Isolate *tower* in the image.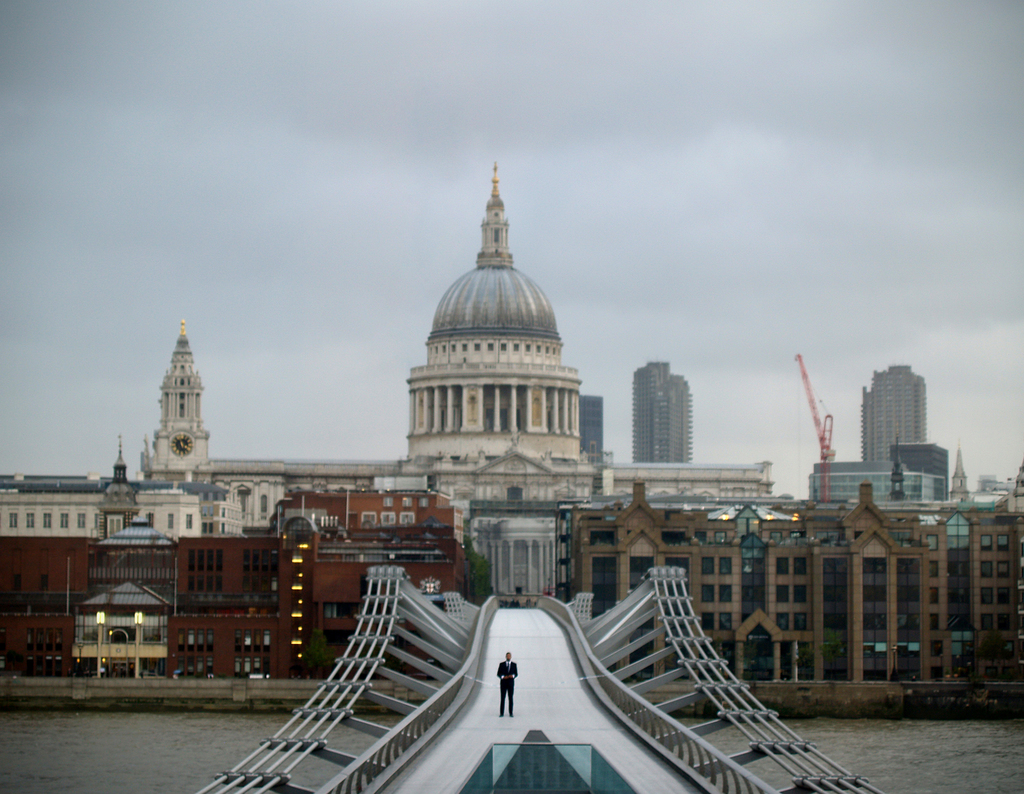
Isolated region: Rect(865, 360, 947, 473).
